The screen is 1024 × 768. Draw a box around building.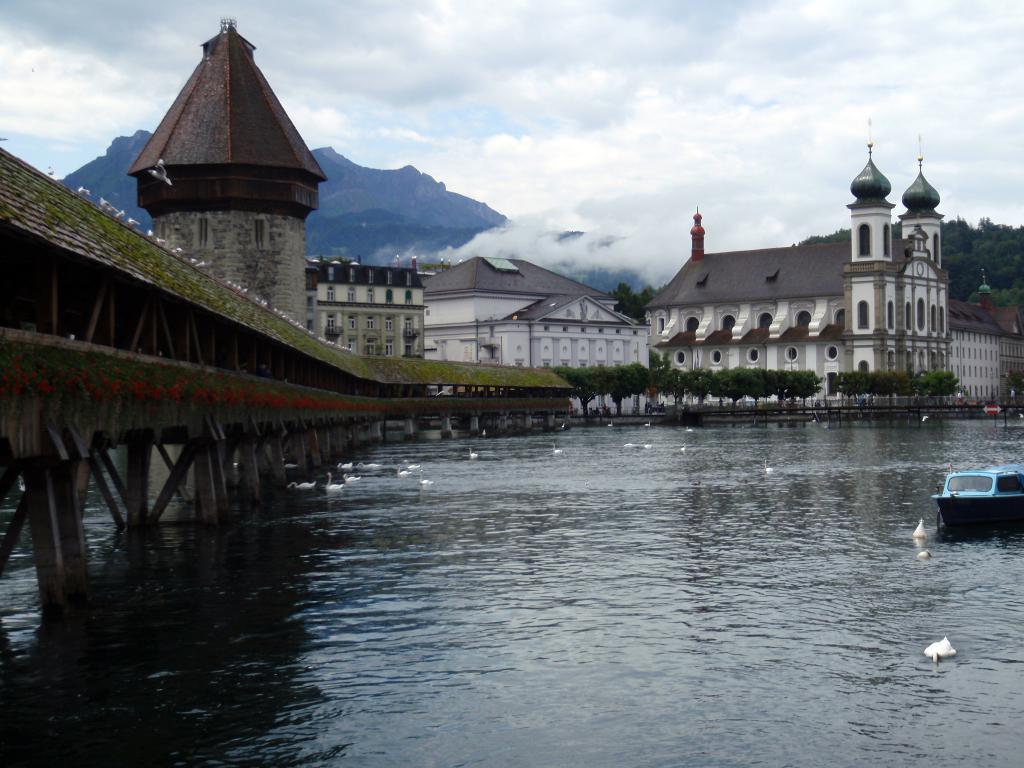
crop(427, 257, 650, 369).
